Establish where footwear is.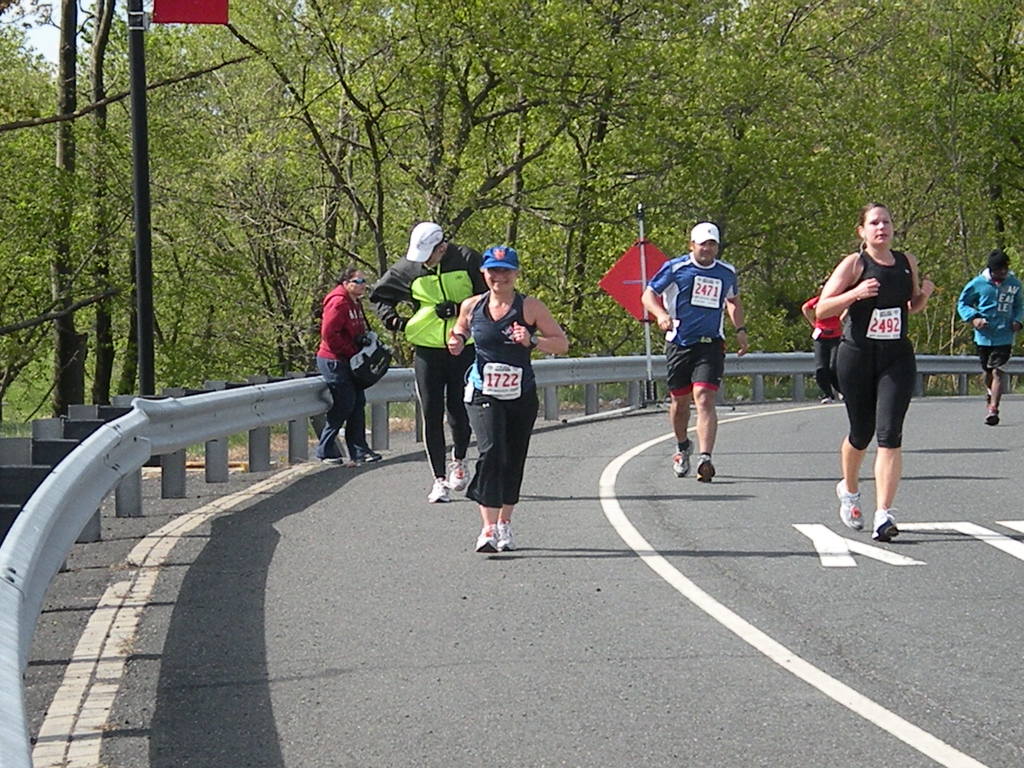
Established at pyautogui.locateOnScreen(429, 476, 449, 503).
